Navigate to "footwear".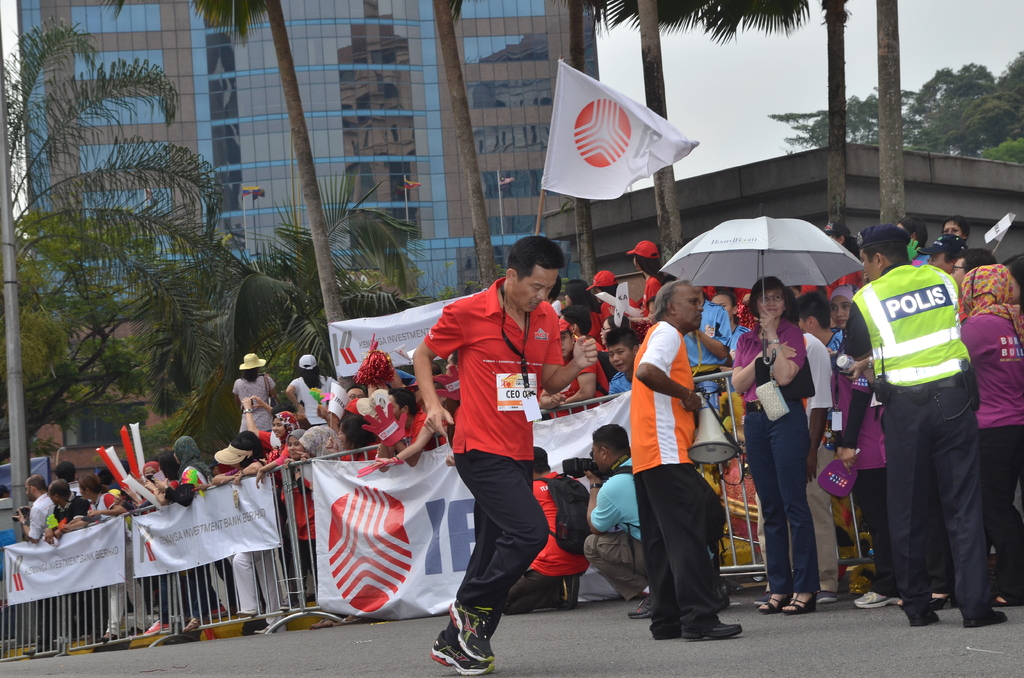
Navigation target: 235, 609, 255, 617.
